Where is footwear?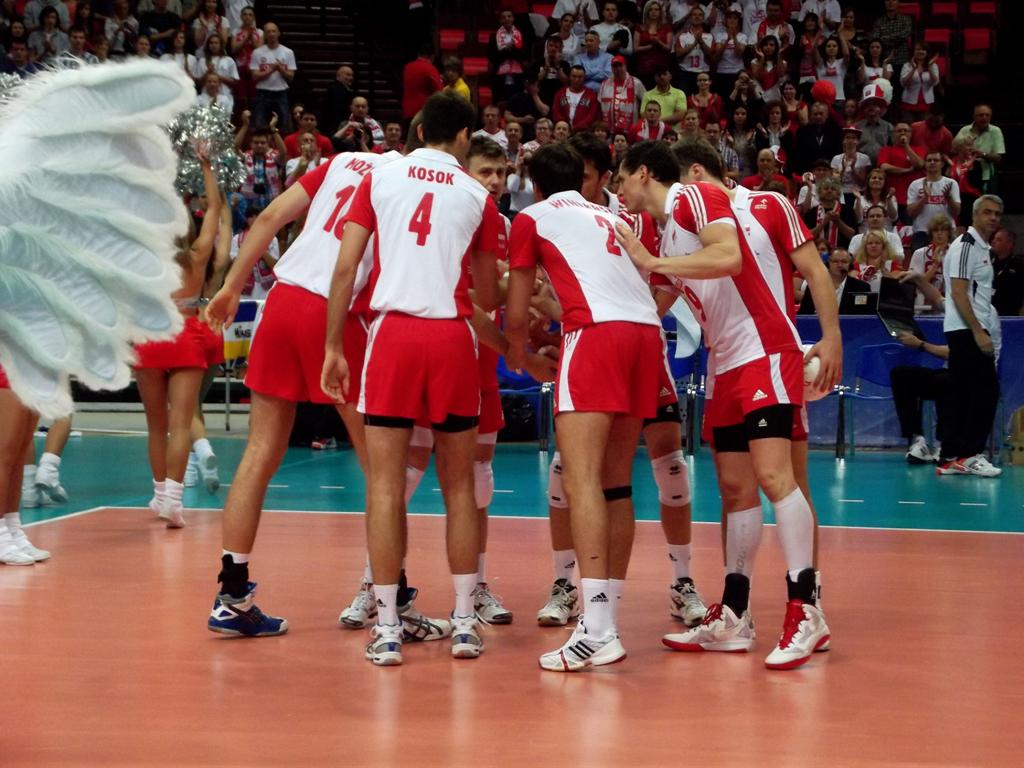
360 633 398 665.
